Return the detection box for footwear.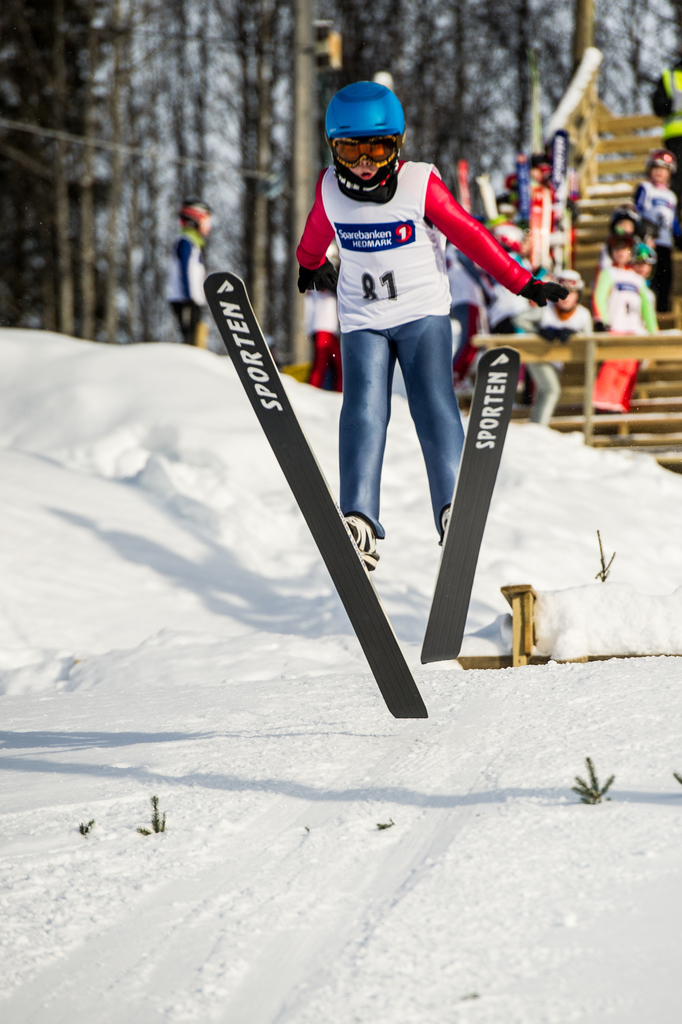
x1=440 y1=509 x2=451 y2=535.
